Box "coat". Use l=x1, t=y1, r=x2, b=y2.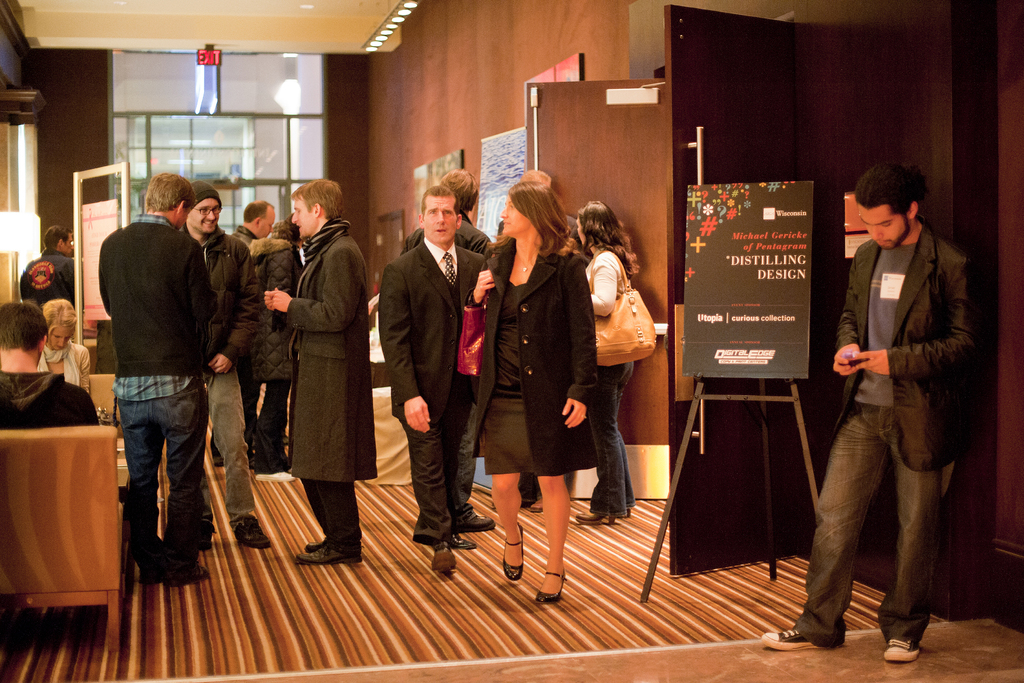
l=385, t=234, r=492, b=435.
